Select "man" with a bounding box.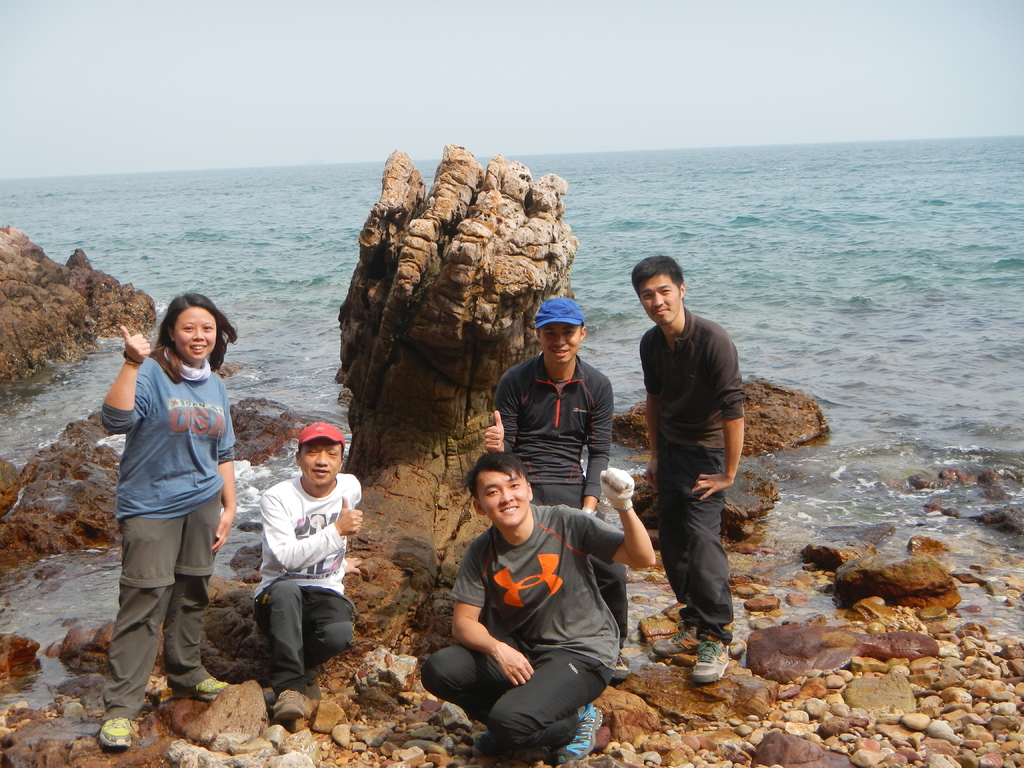
l=483, t=294, r=628, b=679.
